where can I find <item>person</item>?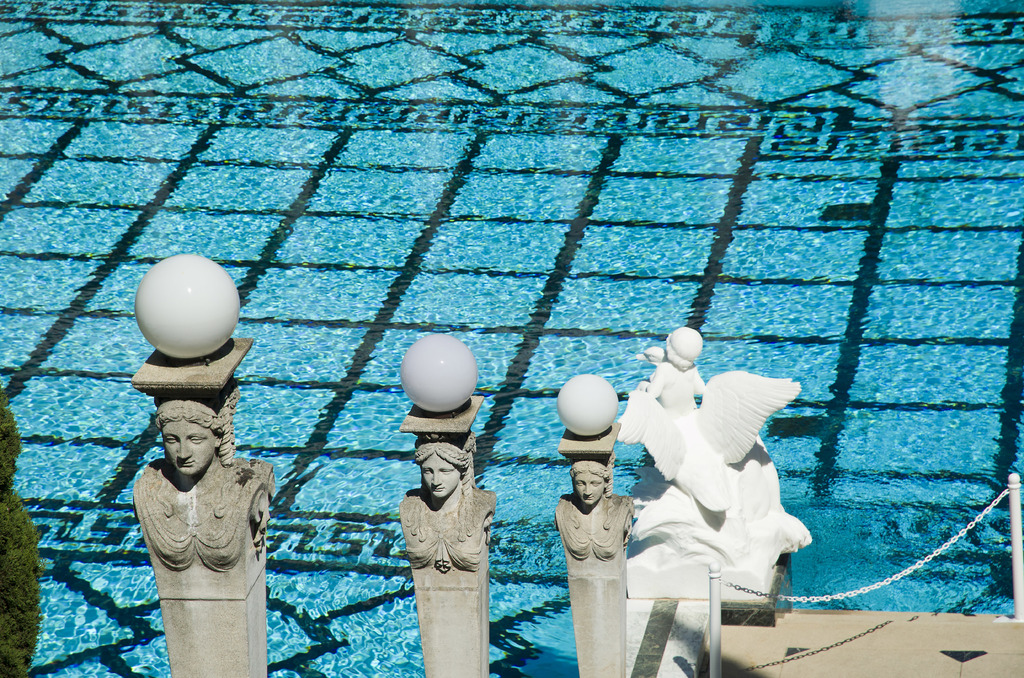
You can find it at bbox(399, 435, 493, 572).
